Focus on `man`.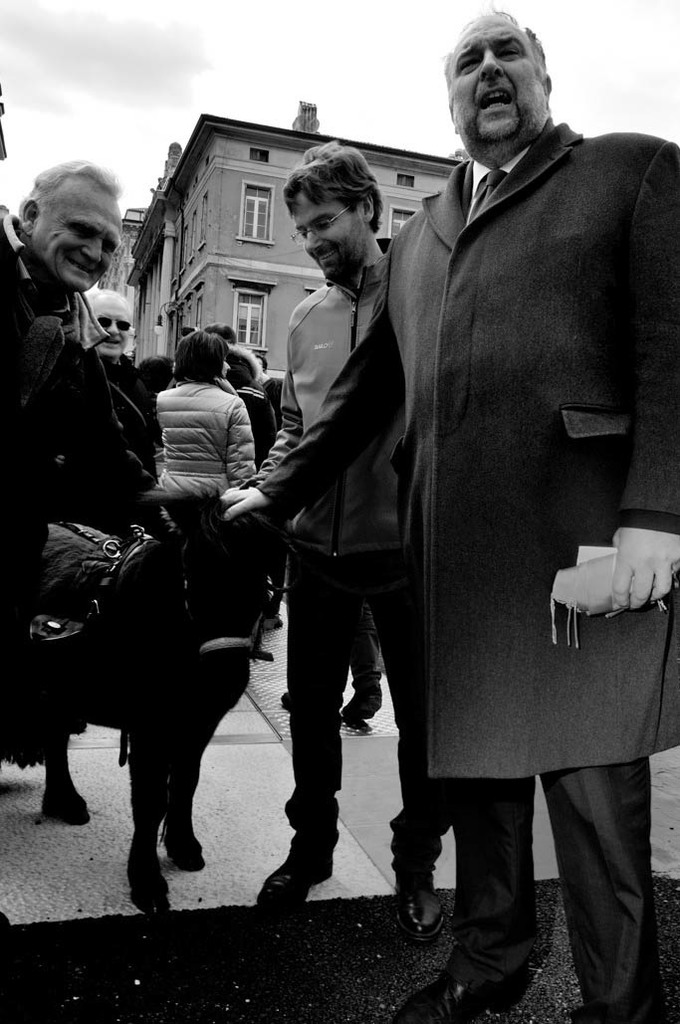
Focused at (224,142,453,942).
